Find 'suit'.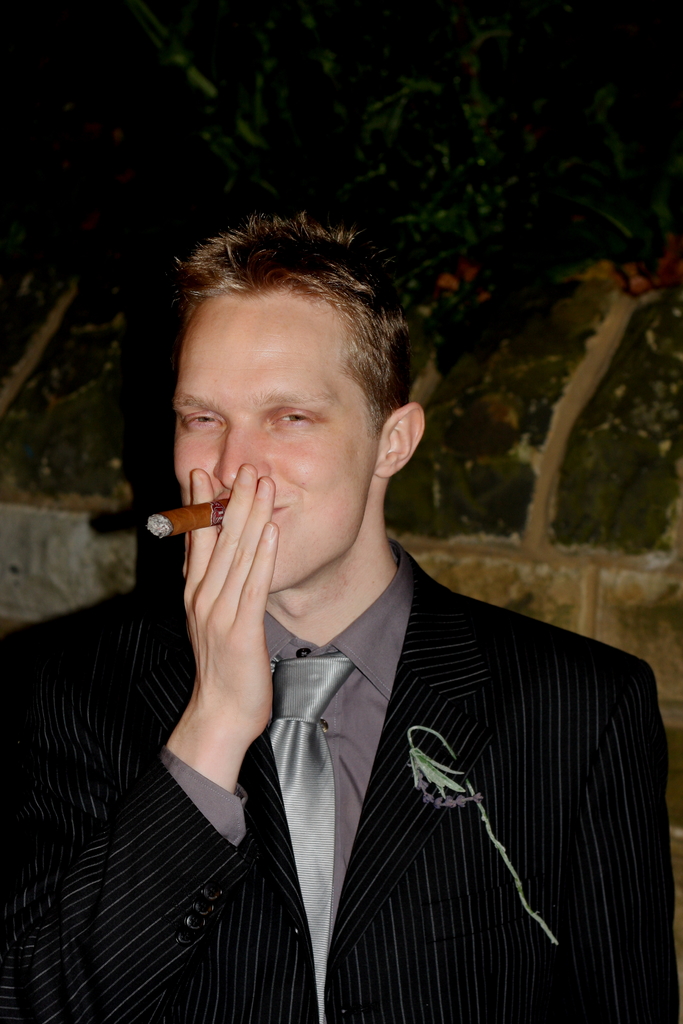
left=92, top=383, right=646, bottom=1015.
